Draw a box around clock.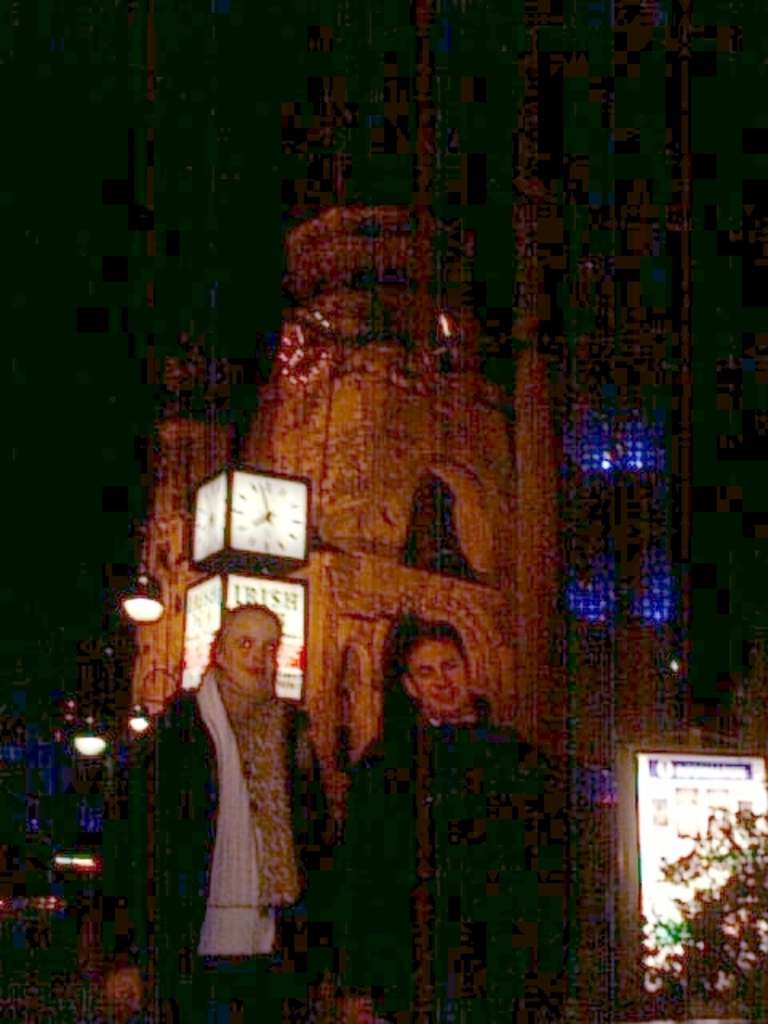
[229, 477, 306, 554].
